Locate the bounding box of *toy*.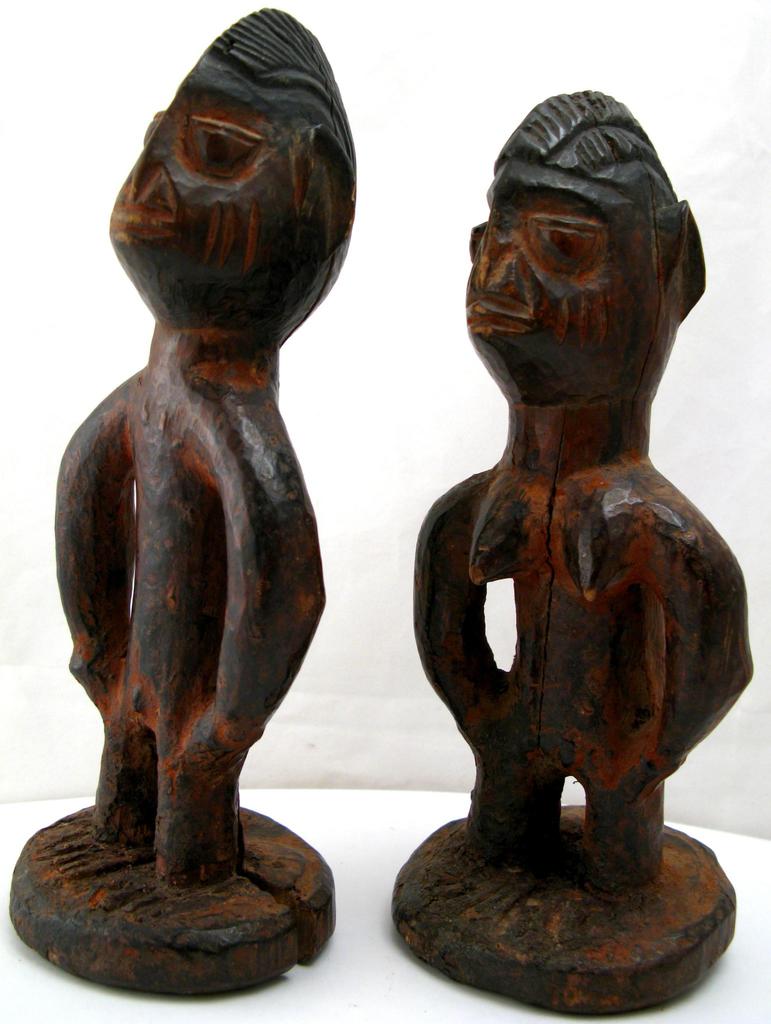
Bounding box: select_region(396, 125, 757, 946).
